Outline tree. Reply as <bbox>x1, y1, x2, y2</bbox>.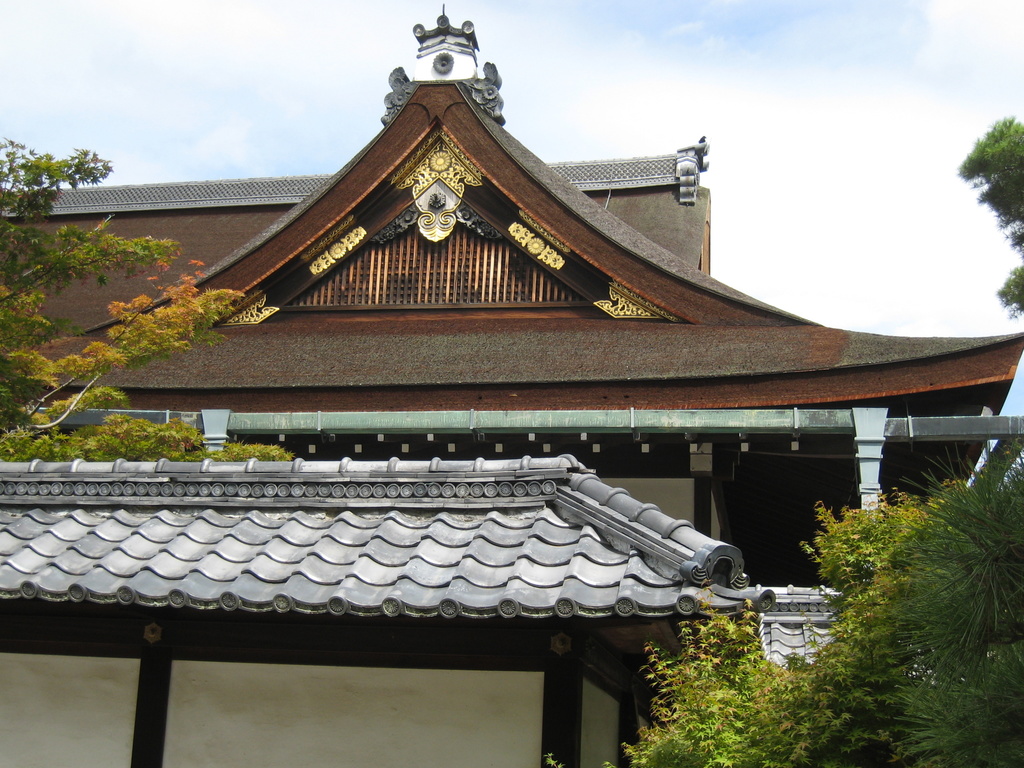
<bbox>961, 117, 1023, 319</bbox>.
